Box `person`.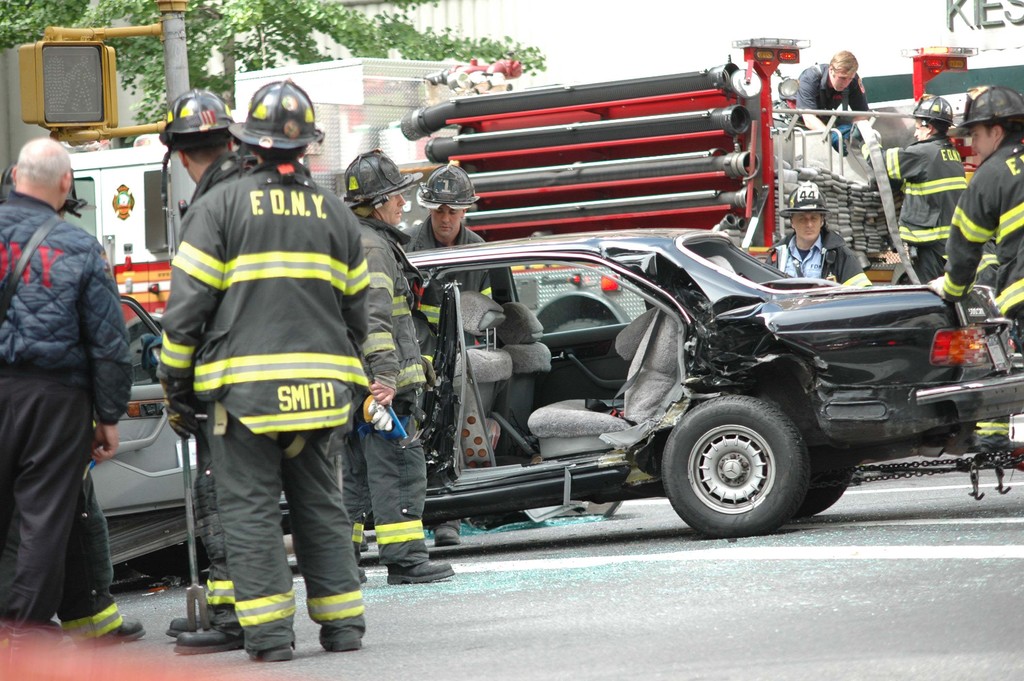
bbox=(147, 78, 375, 663).
